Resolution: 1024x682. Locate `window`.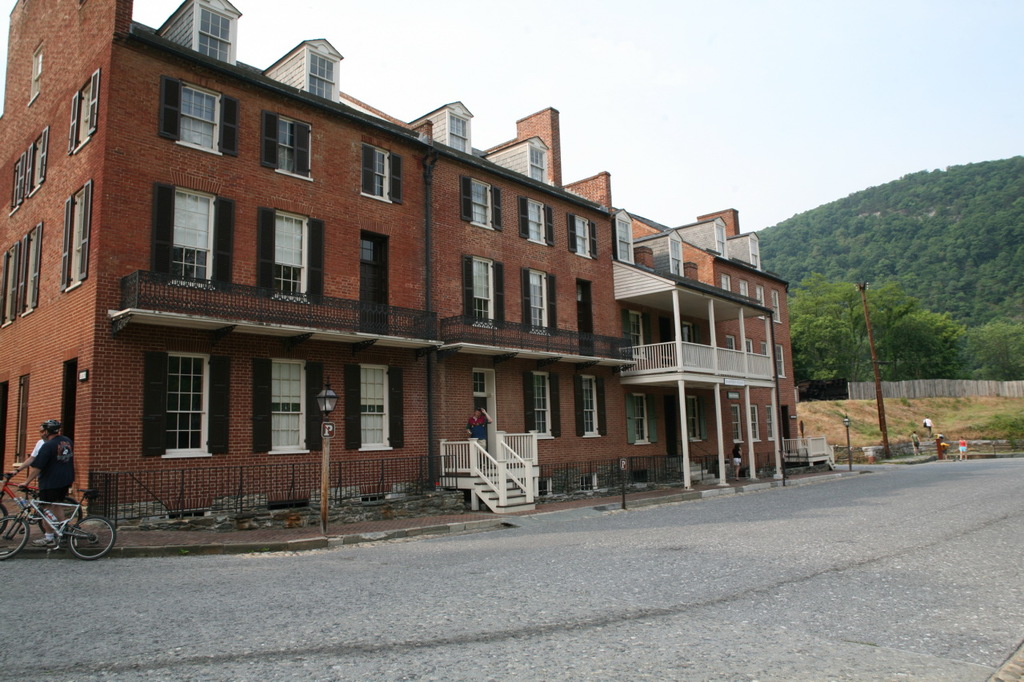
(left=531, top=268, right=551, bottom=325).
